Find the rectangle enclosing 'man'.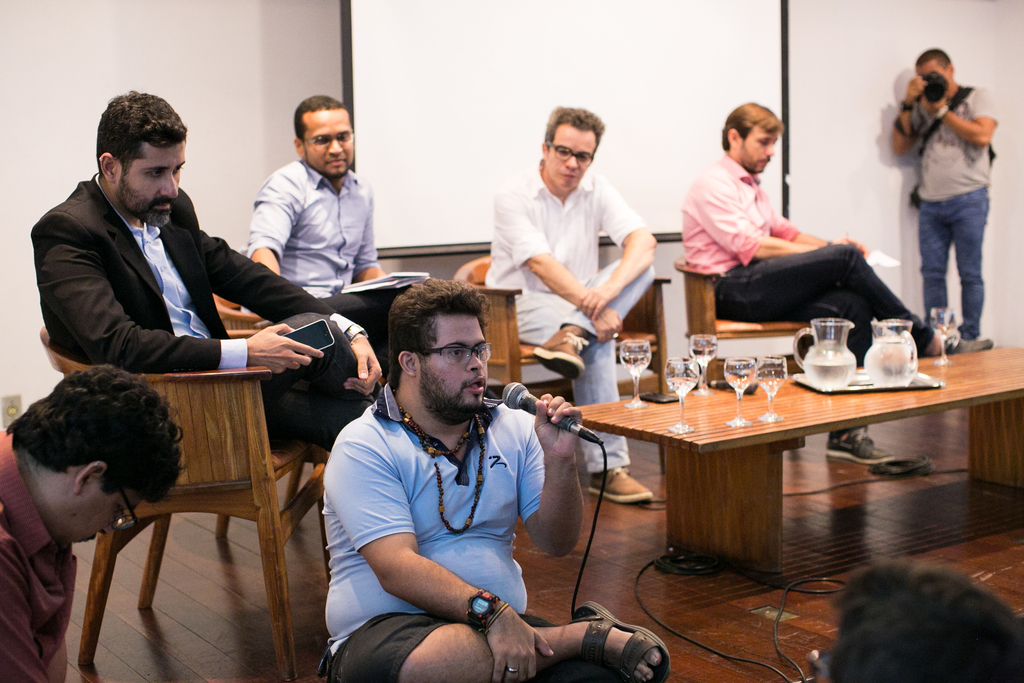
[319, 275, 672, 679].
